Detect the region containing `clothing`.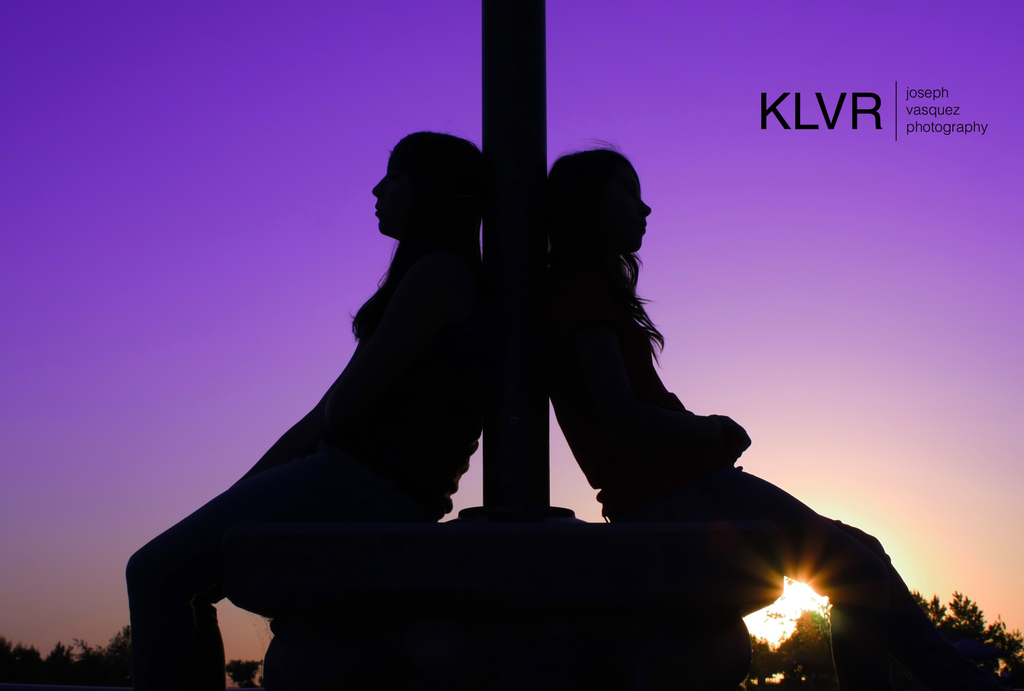
select_region(229, 261, 484, 619).
